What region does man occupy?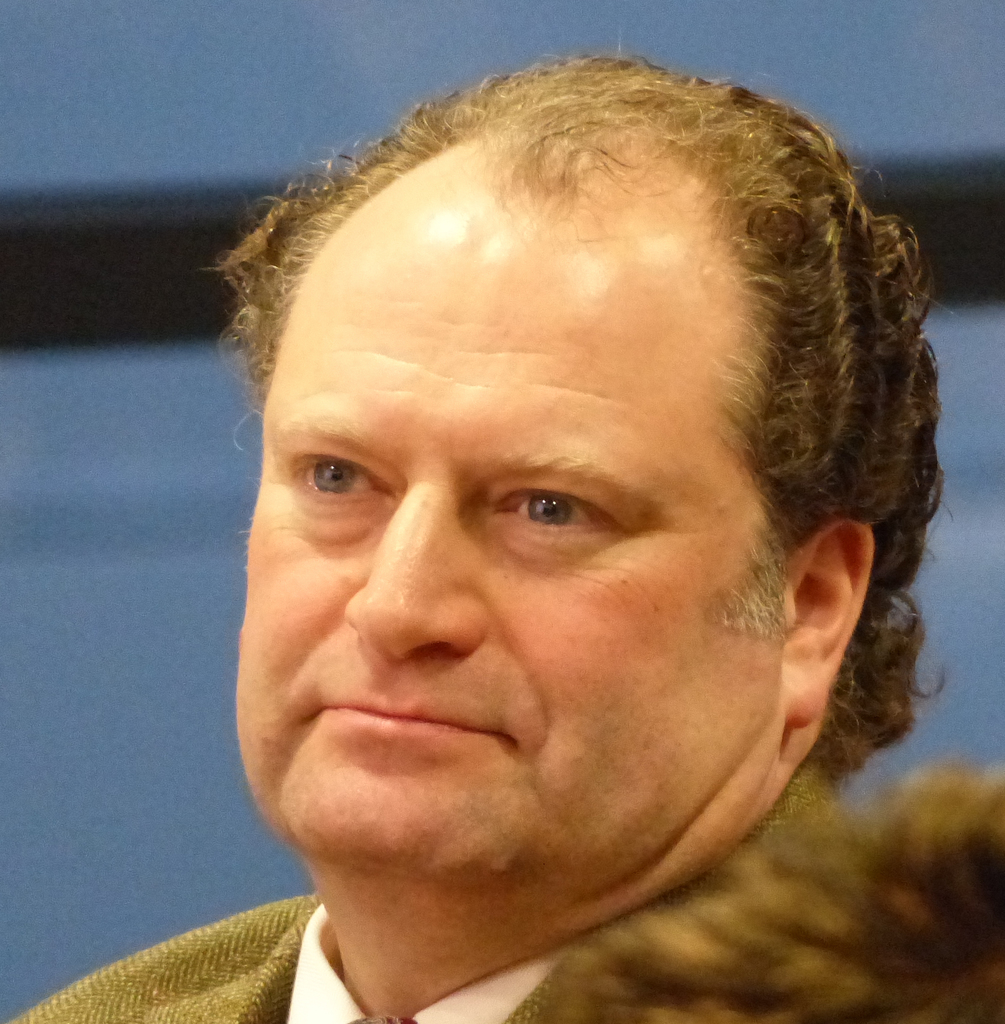
pyautogui.locateOnScreen(0, 23, 999, 1023).
